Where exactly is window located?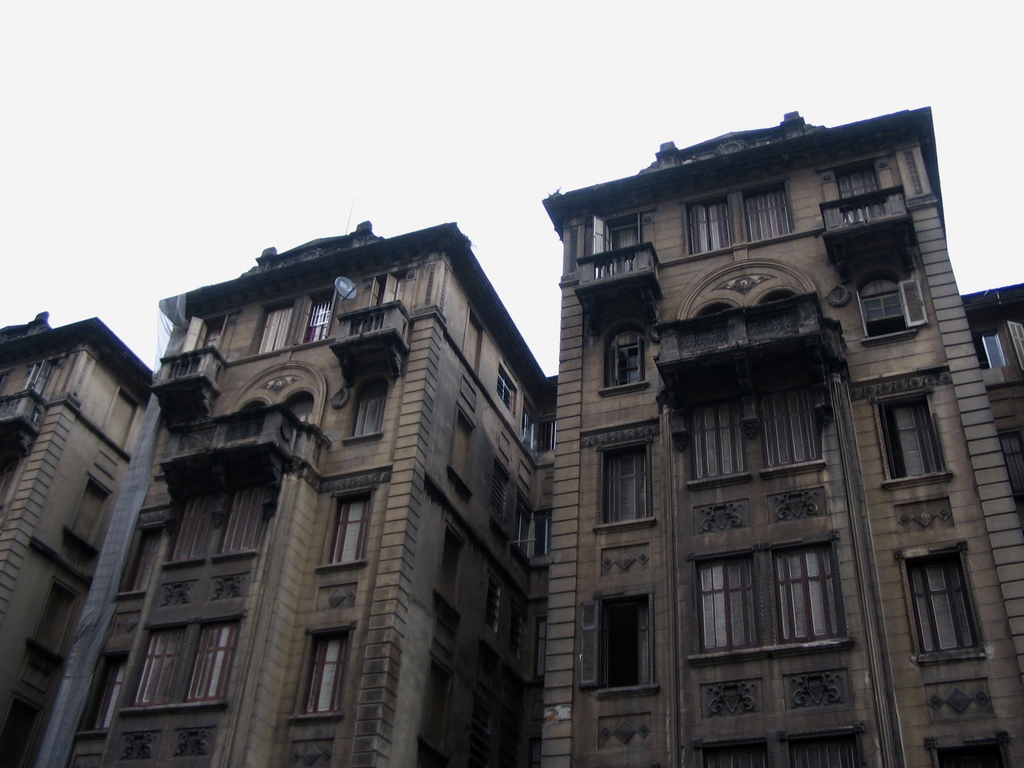
Its bounding box is [318, 485, 370, 570].
